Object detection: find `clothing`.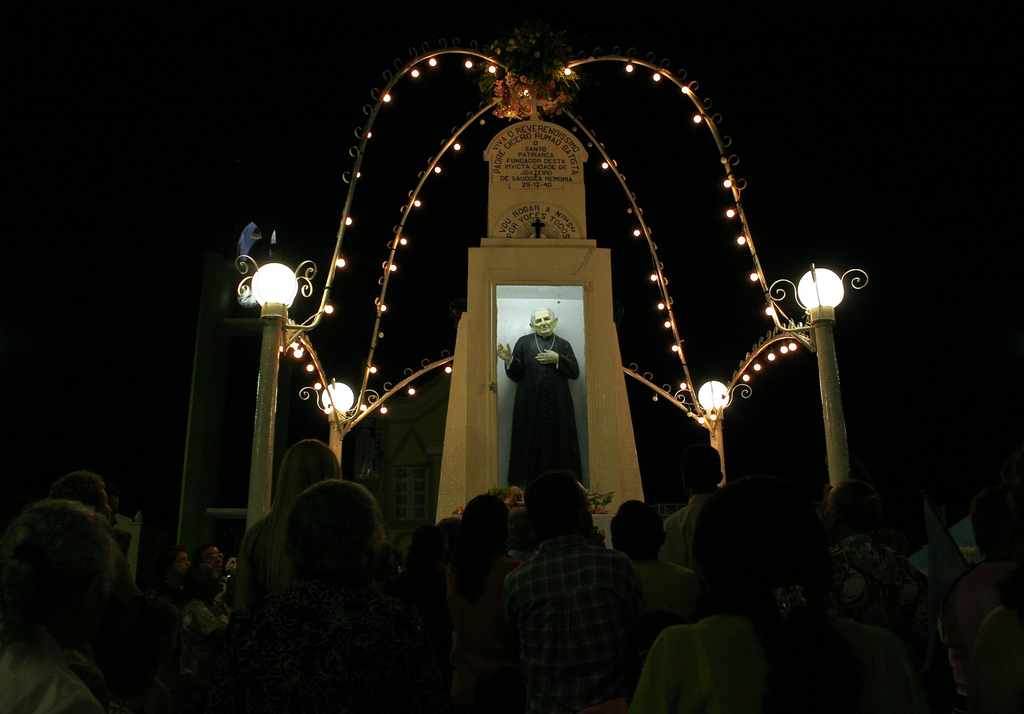
x1=484, y1=495, x2=653, y2=703.
